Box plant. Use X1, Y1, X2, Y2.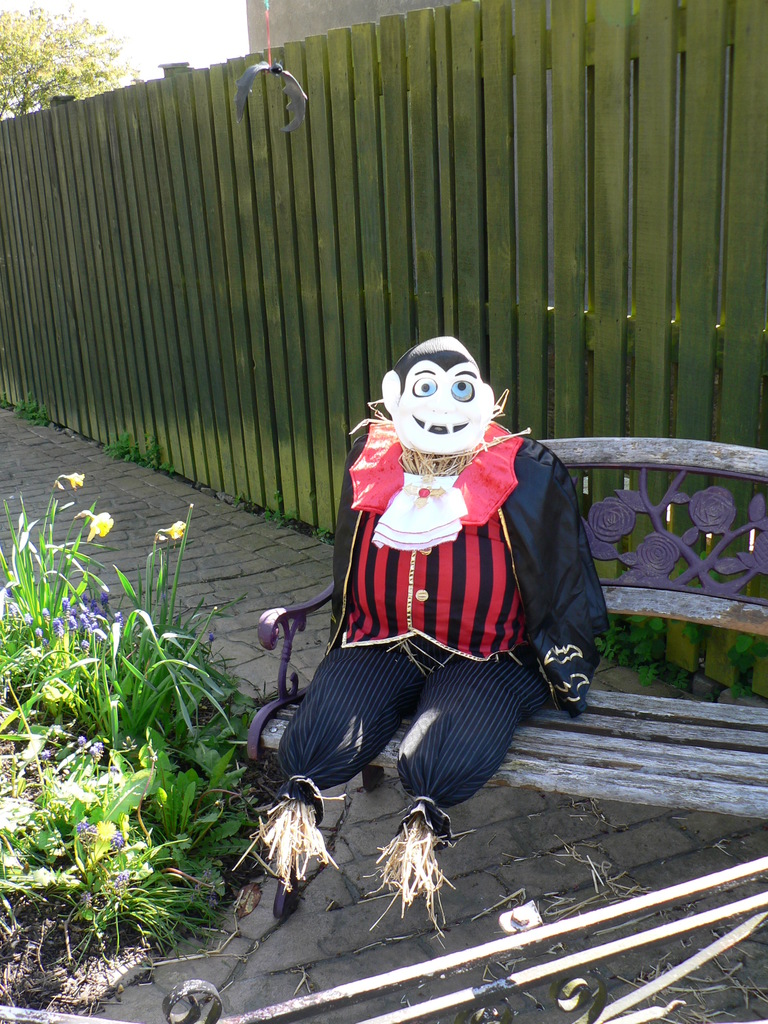
0, 388, 52, 435.
